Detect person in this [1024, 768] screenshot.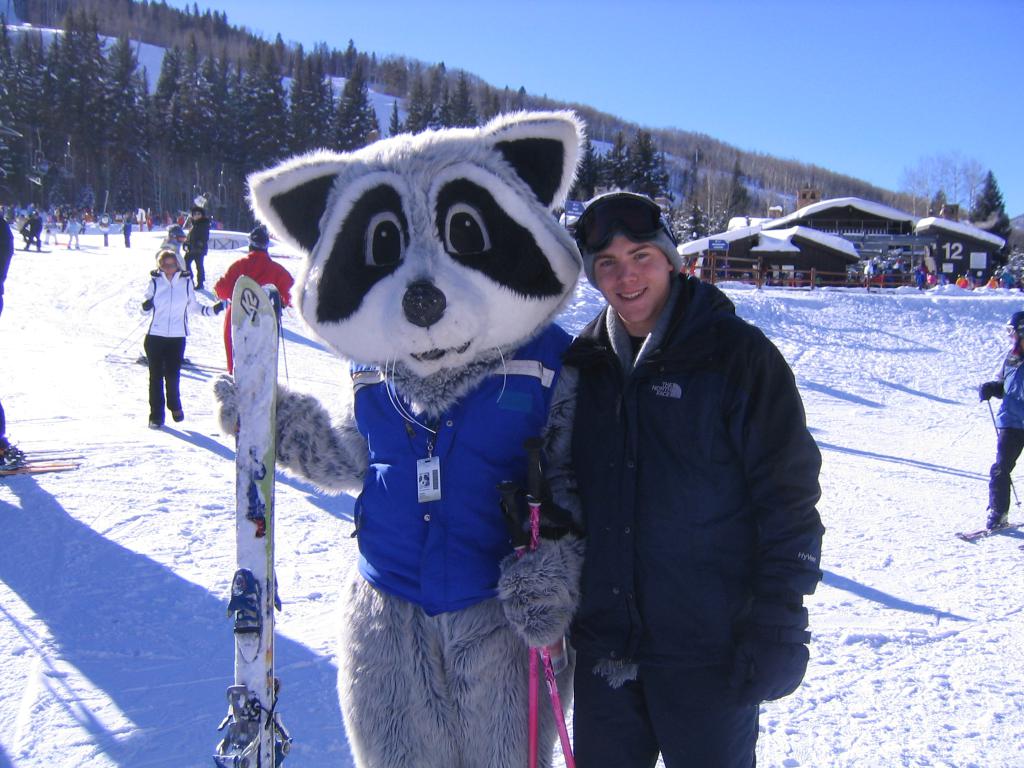
Detection: left=143, top=246, right=232, bottom=428.
